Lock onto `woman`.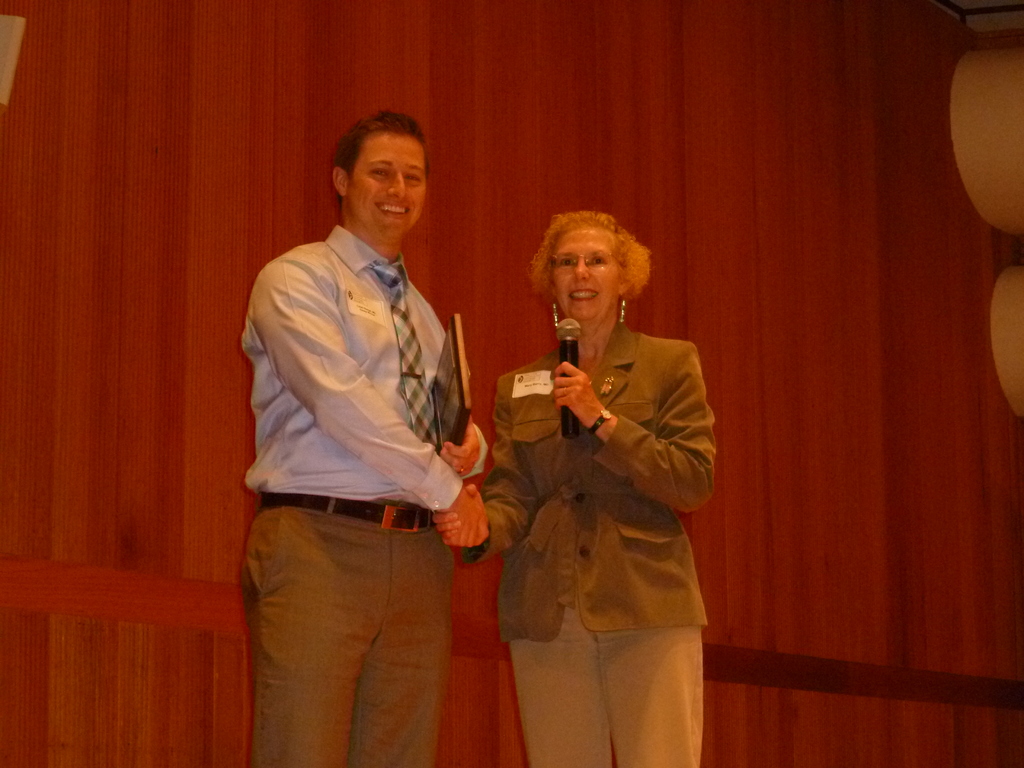
Locked: bbox=(430, 205, 719, 767).
